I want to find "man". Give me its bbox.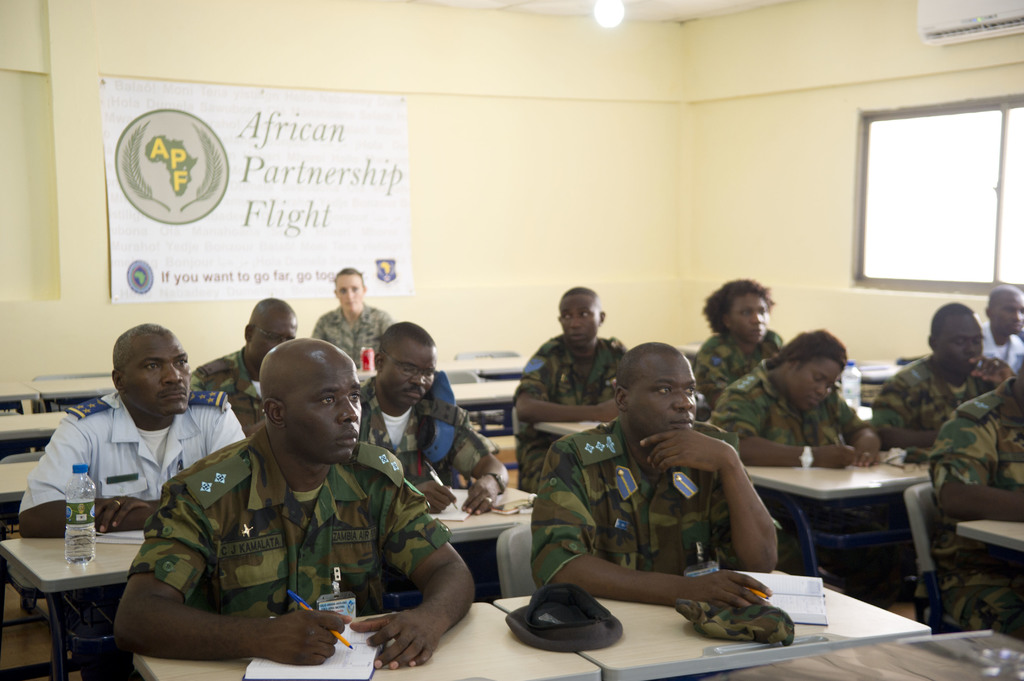
left=118, top=333, right=491, bottom=666.
